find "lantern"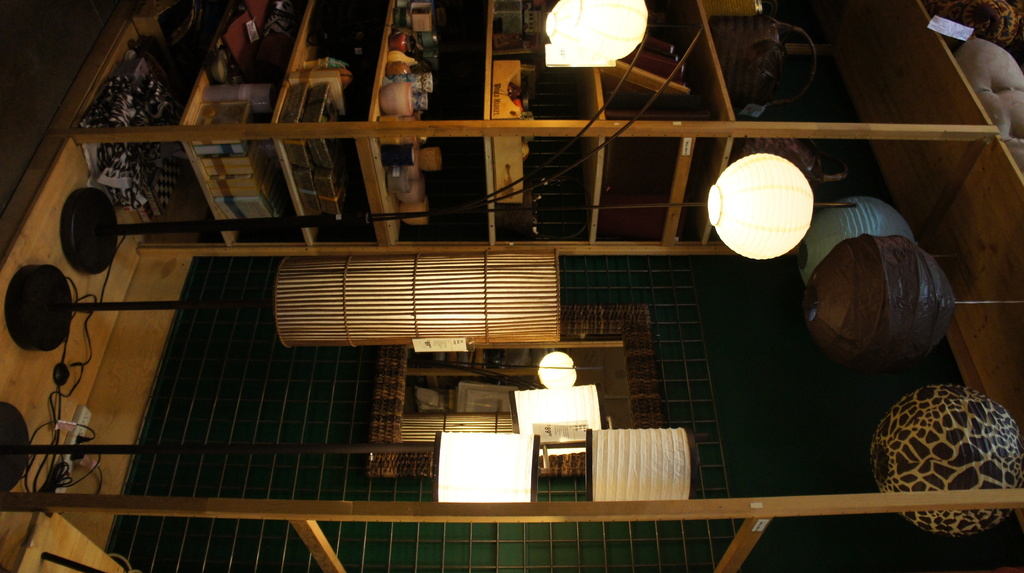
l=703, t=152, r=813, b=257
